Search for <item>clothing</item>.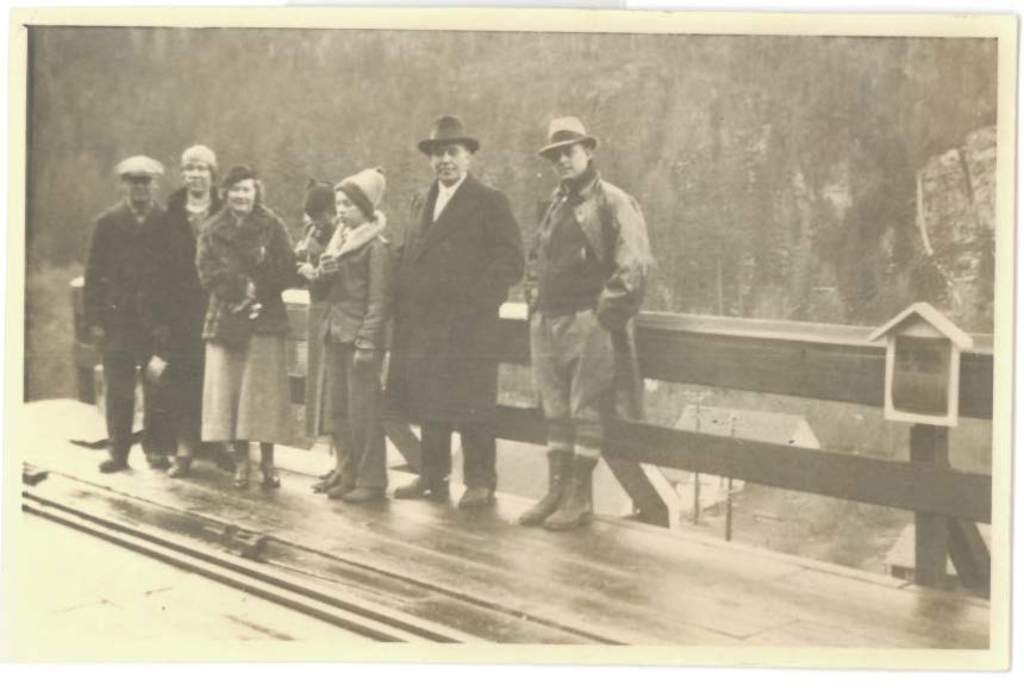
Found at x1=399, y1=170, x2=527, y2=492.
